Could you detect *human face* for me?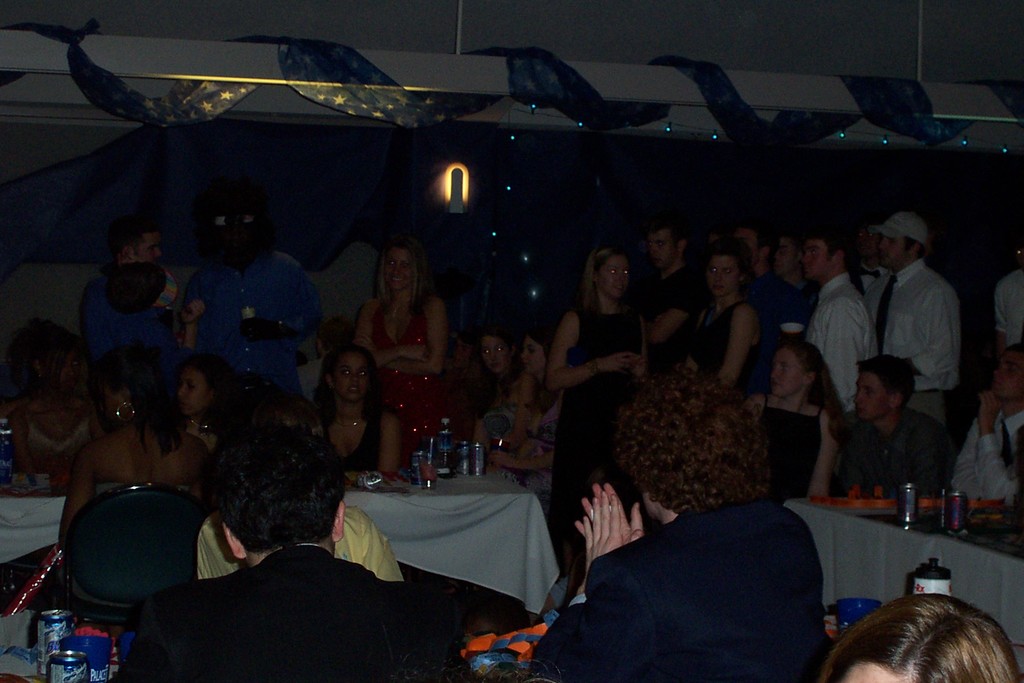
Detection result: [x1=877, y1=234, x2=905, y2=269].
